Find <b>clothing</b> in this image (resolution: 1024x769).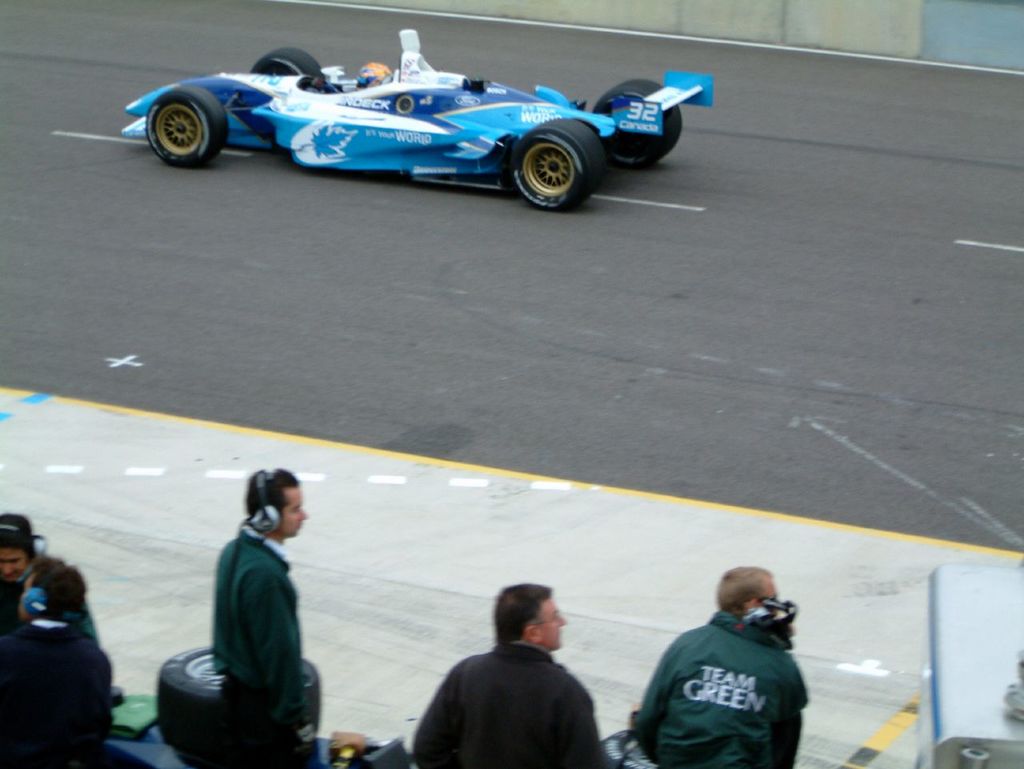
<bbox>0, 620, 119, 768</bbox>.
